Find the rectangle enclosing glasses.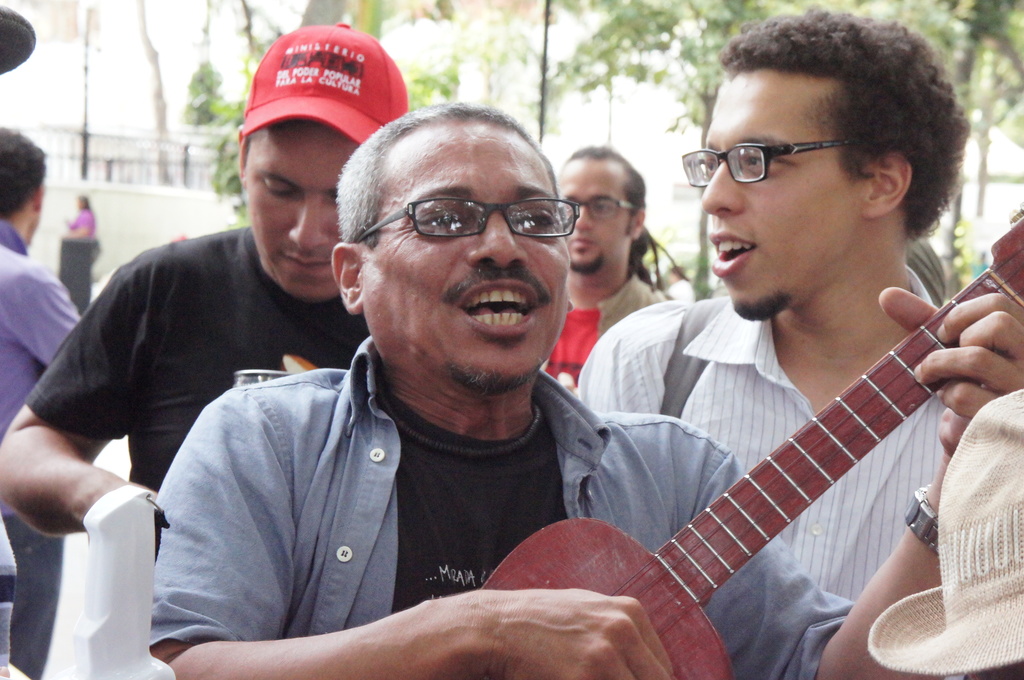
(358,182,573,251).
